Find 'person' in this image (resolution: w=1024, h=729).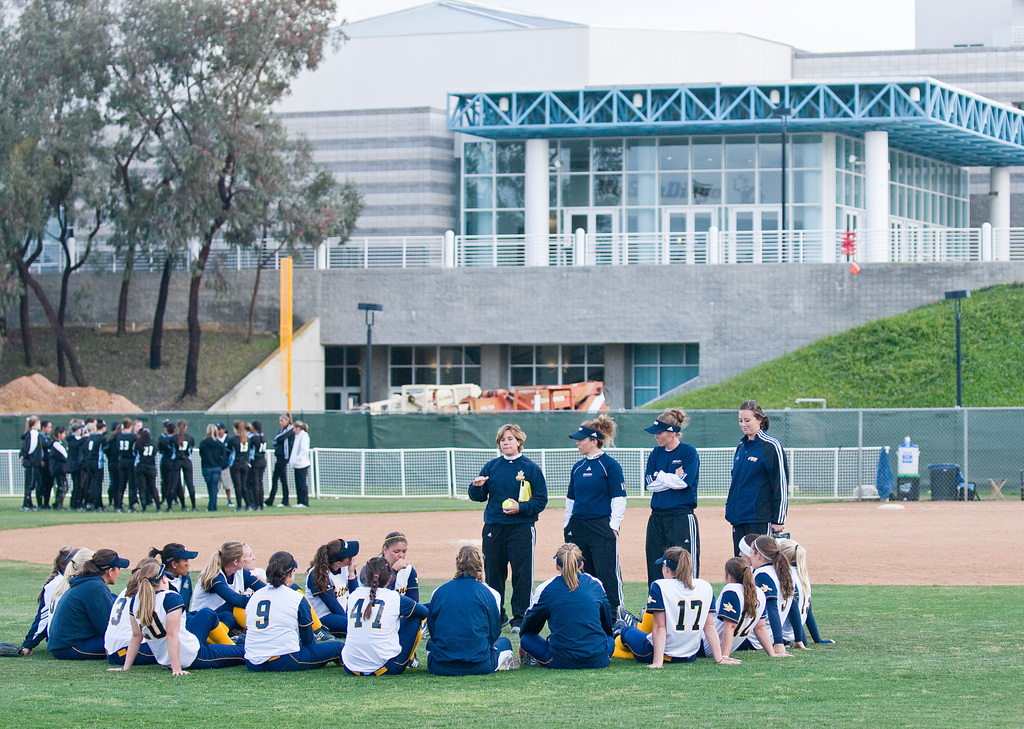
box=[358, 532, 418, 605].
